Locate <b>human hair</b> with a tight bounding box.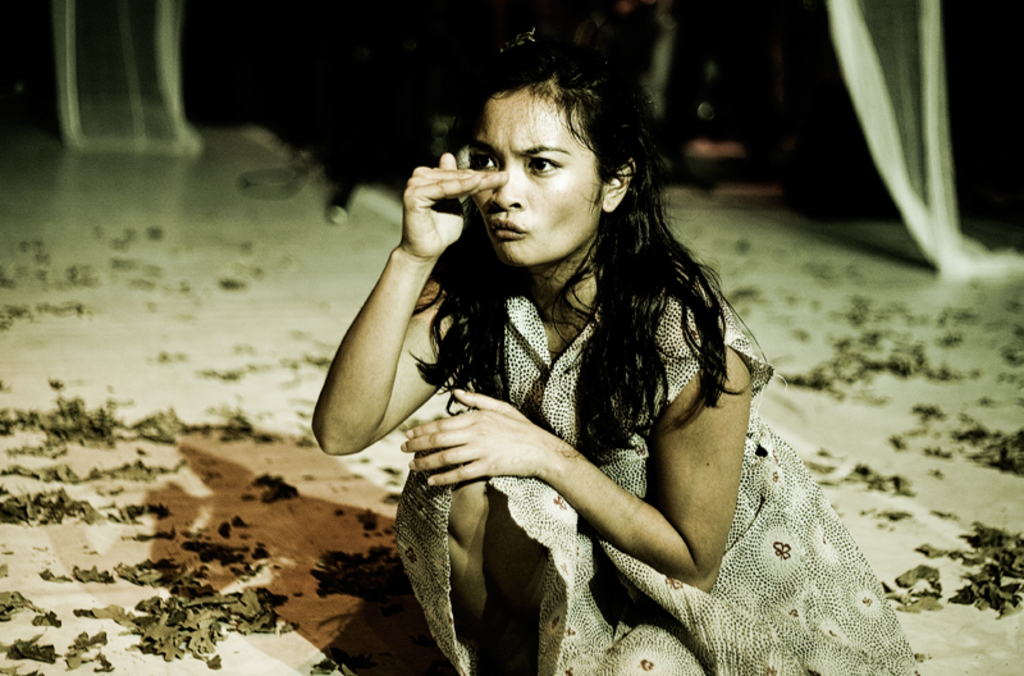
[x1=404, y1=15, x2=777, y2=434].
